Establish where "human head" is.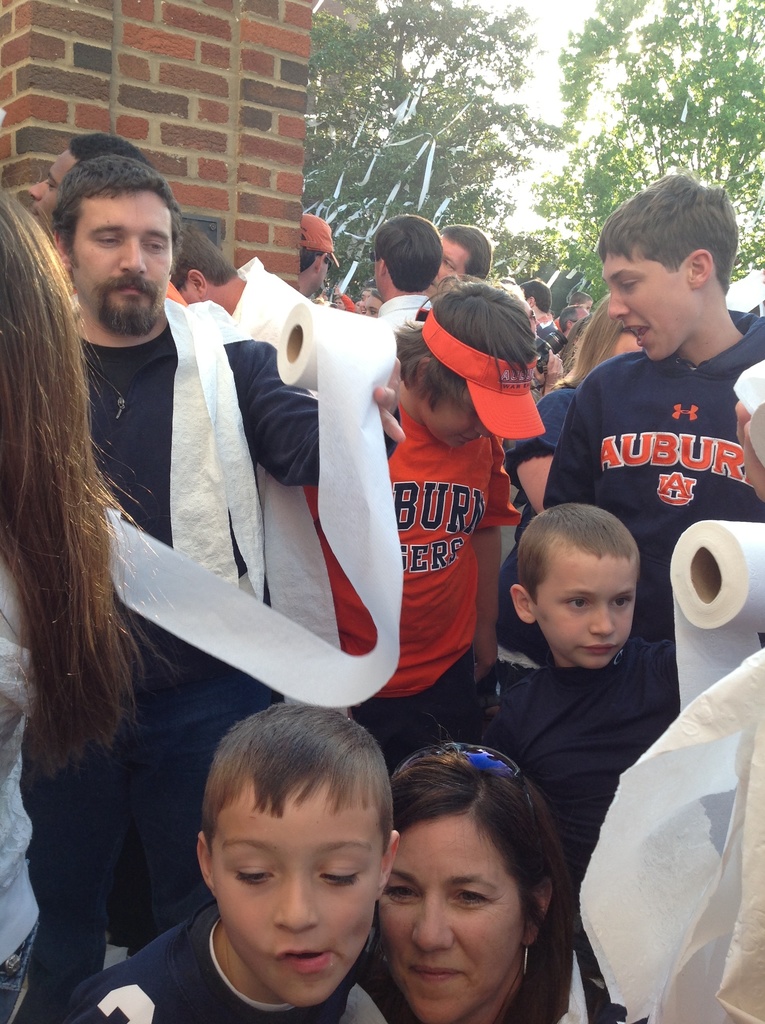
Established at pyautogui.locateOnScreen(597, 171, 743, 365).
